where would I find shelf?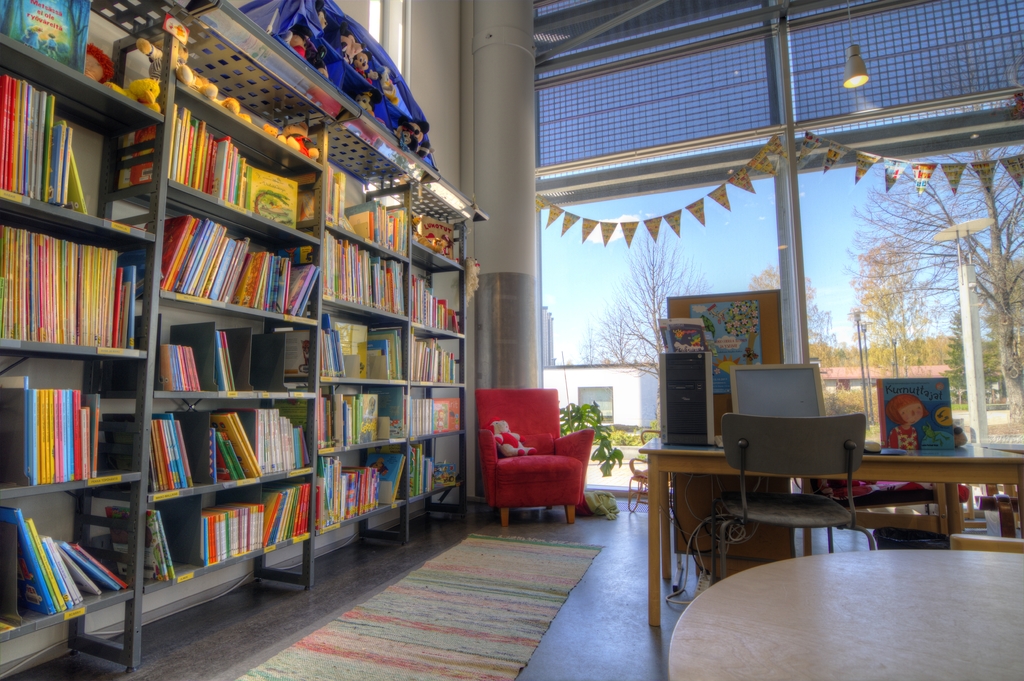
At bbox=(0, 356, 143, 502).
